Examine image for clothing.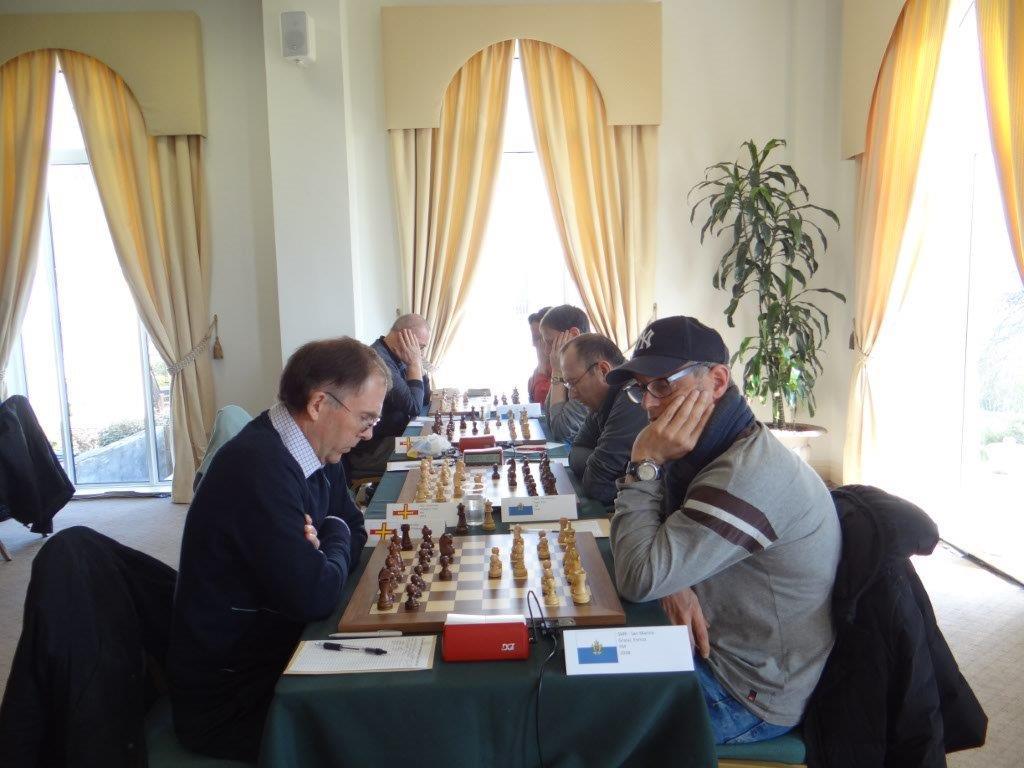
Examination result: 589 326 940 756.
